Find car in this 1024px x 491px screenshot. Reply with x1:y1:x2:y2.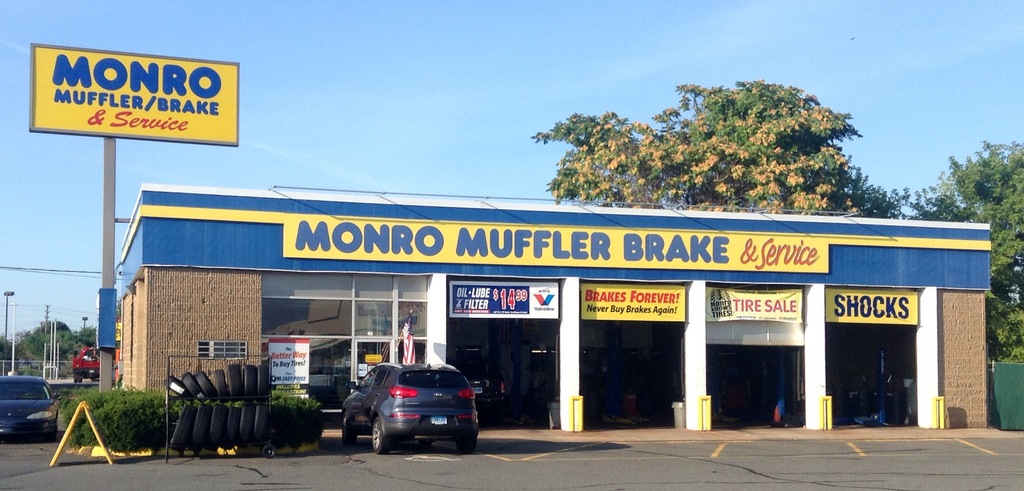
75:342:117:382.
